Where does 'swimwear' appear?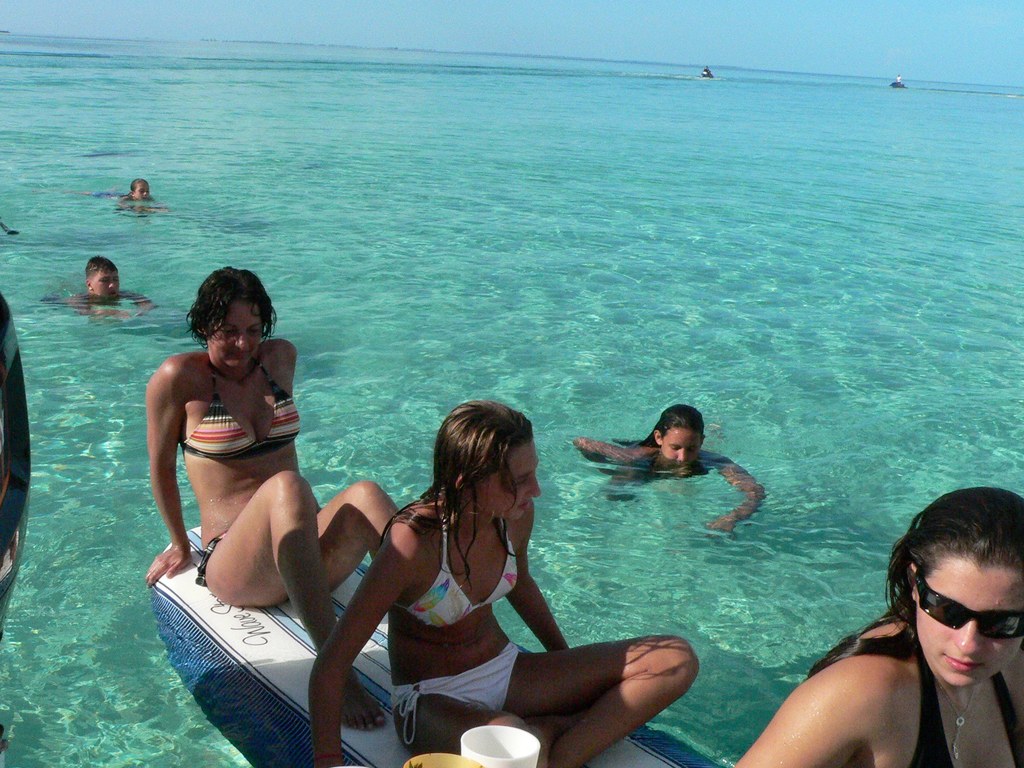
Appears at bbox=[387, 636, 526, 745].
